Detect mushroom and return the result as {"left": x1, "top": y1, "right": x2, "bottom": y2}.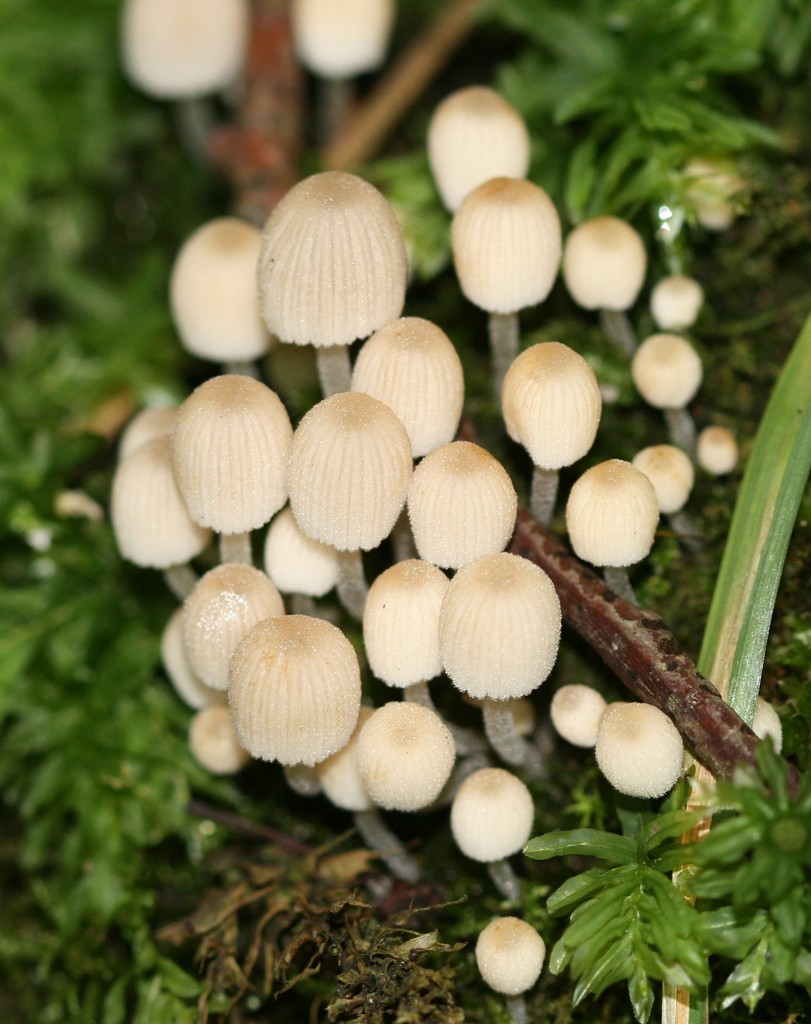
{"left": 623, "top": 333, "right": 700, "bottom": 463}.
